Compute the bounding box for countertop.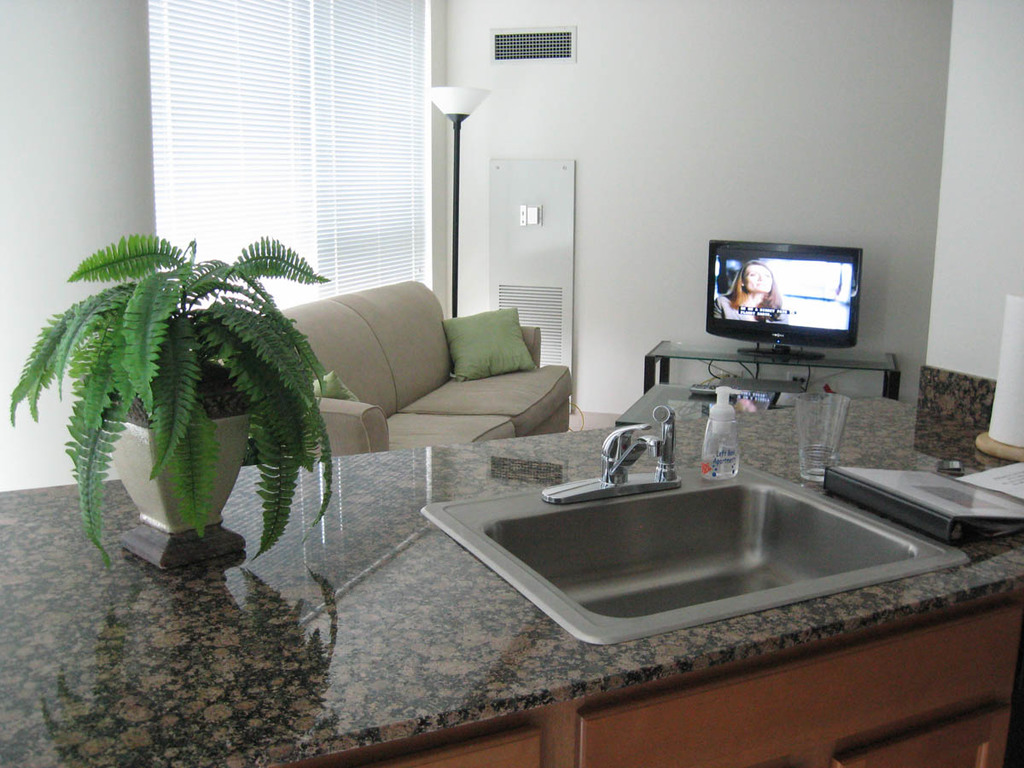
<box>0,387,1023,767</box>.
